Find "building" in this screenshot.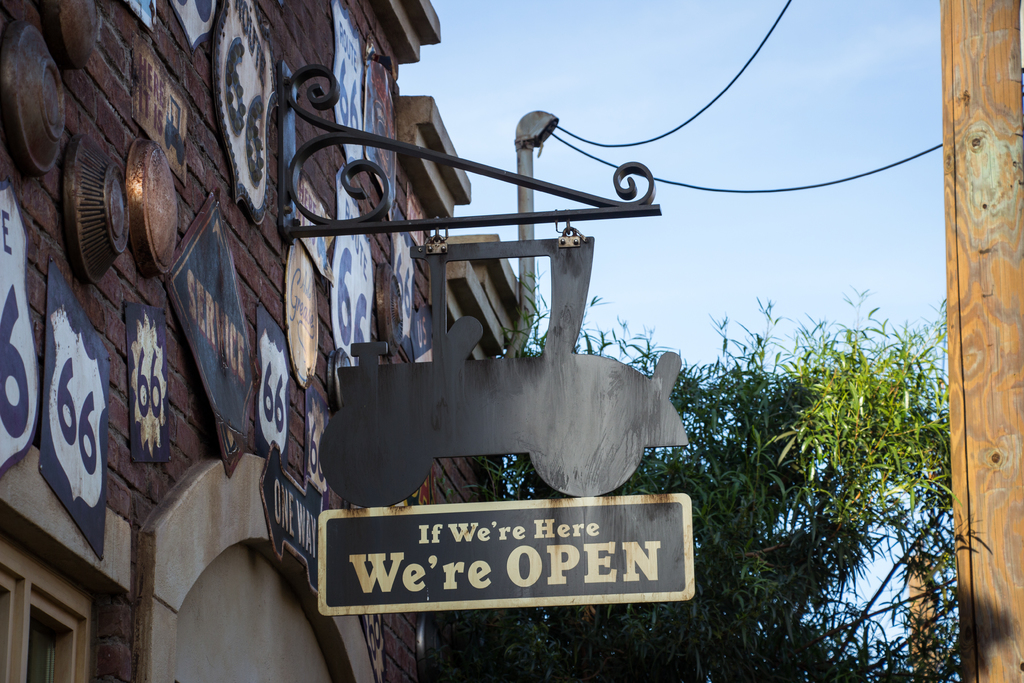
The bounding box for "building" is 0/0/538/680.
